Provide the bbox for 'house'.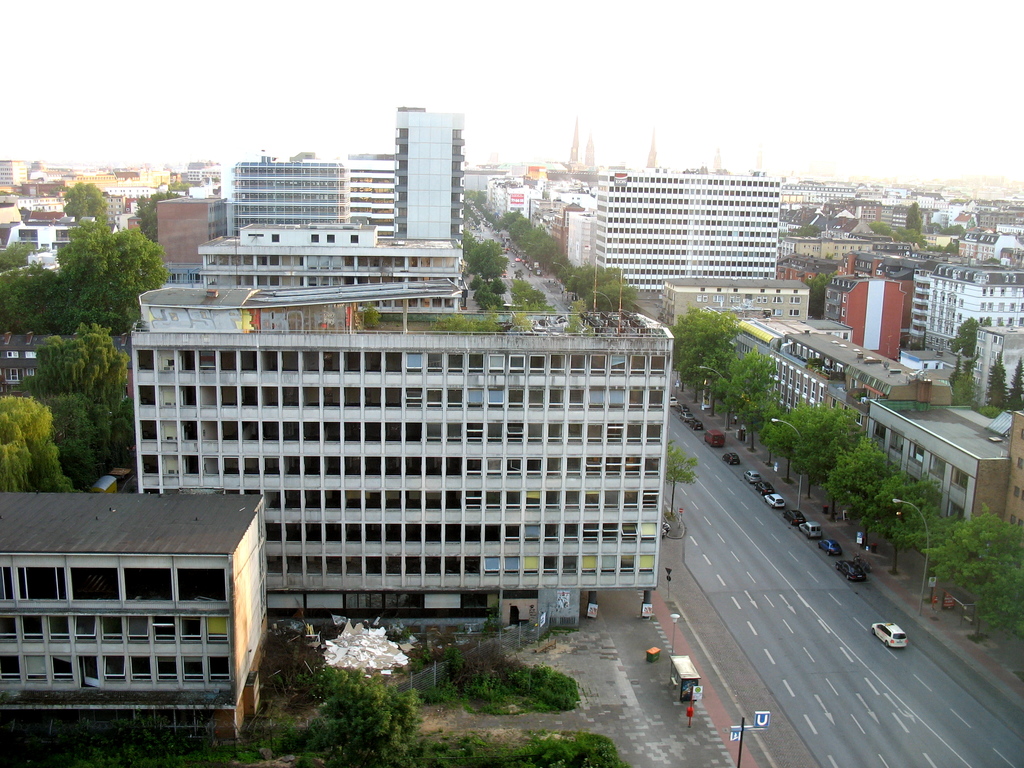
793,178,860,220.
